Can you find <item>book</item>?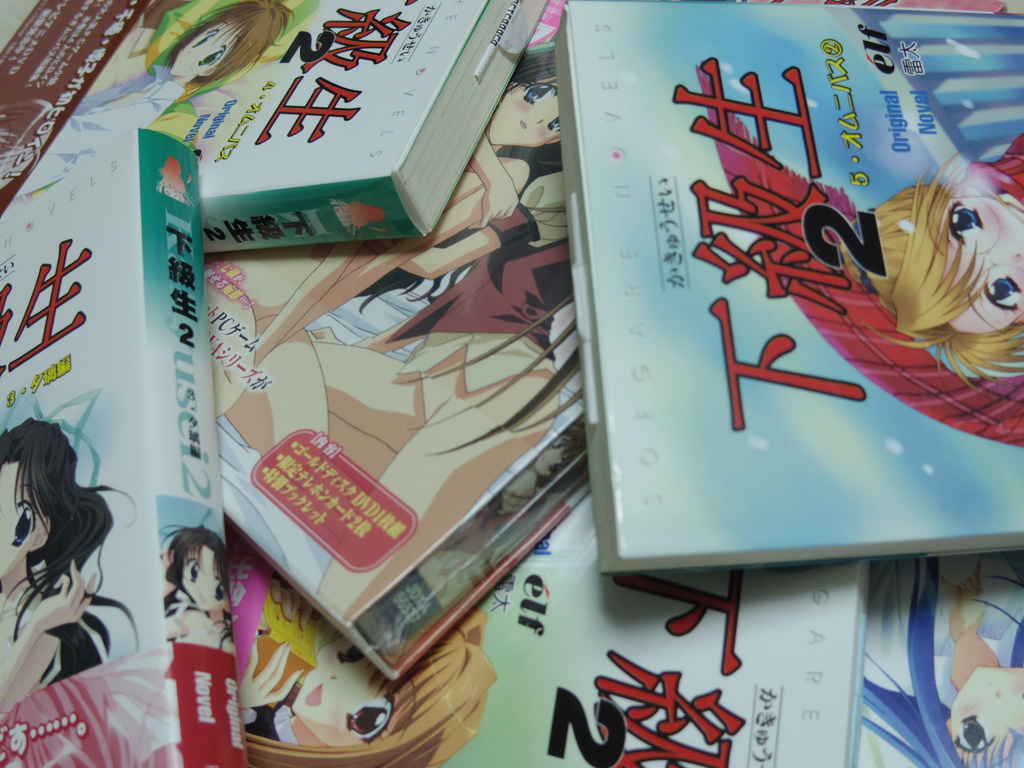
Yes, bounding box: <box>222,490,874,767</box>.
